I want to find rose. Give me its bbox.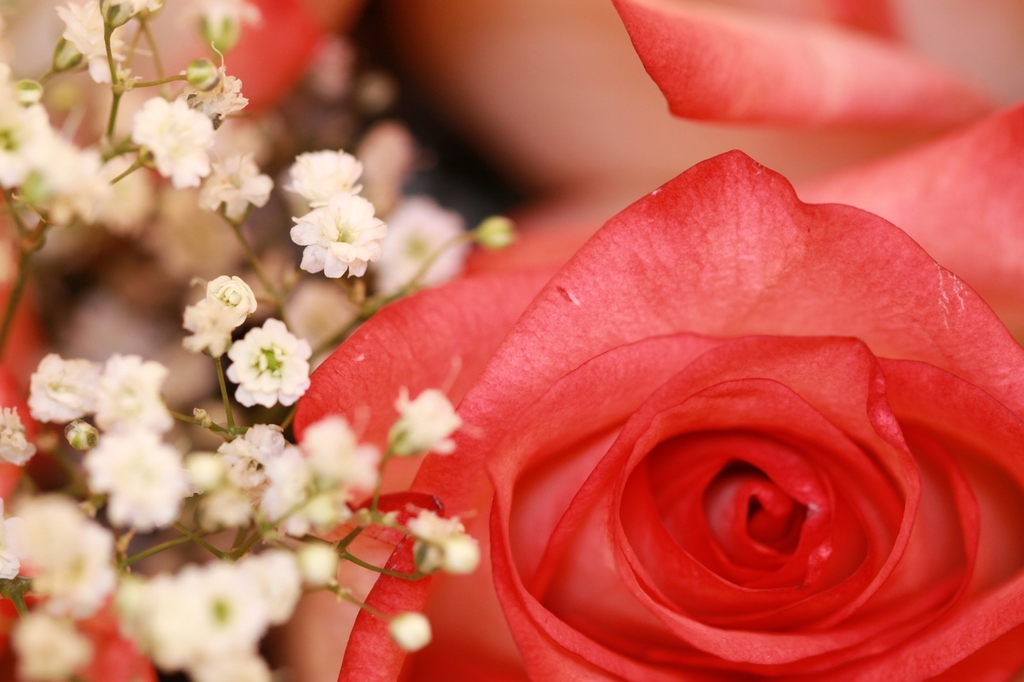
[x1=291, y1=147, x2=1023, y2=681].
